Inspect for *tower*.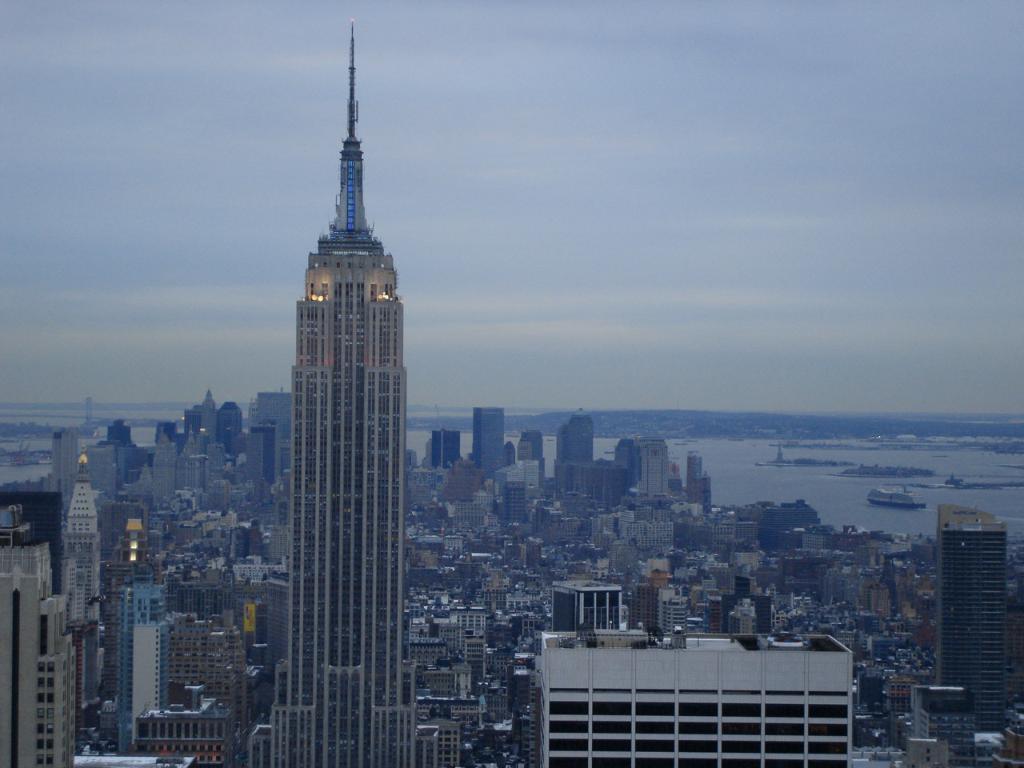
Inspection: x1=202 y1=393 x2=216 y2=439.
